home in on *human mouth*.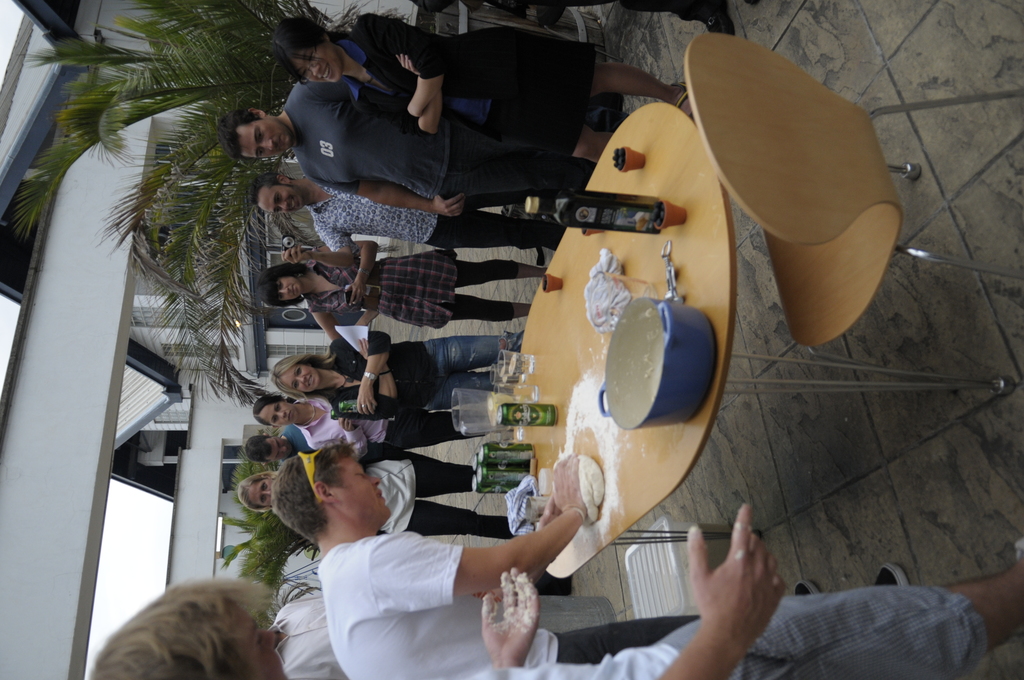
Homed in at 307:374:313:387.
